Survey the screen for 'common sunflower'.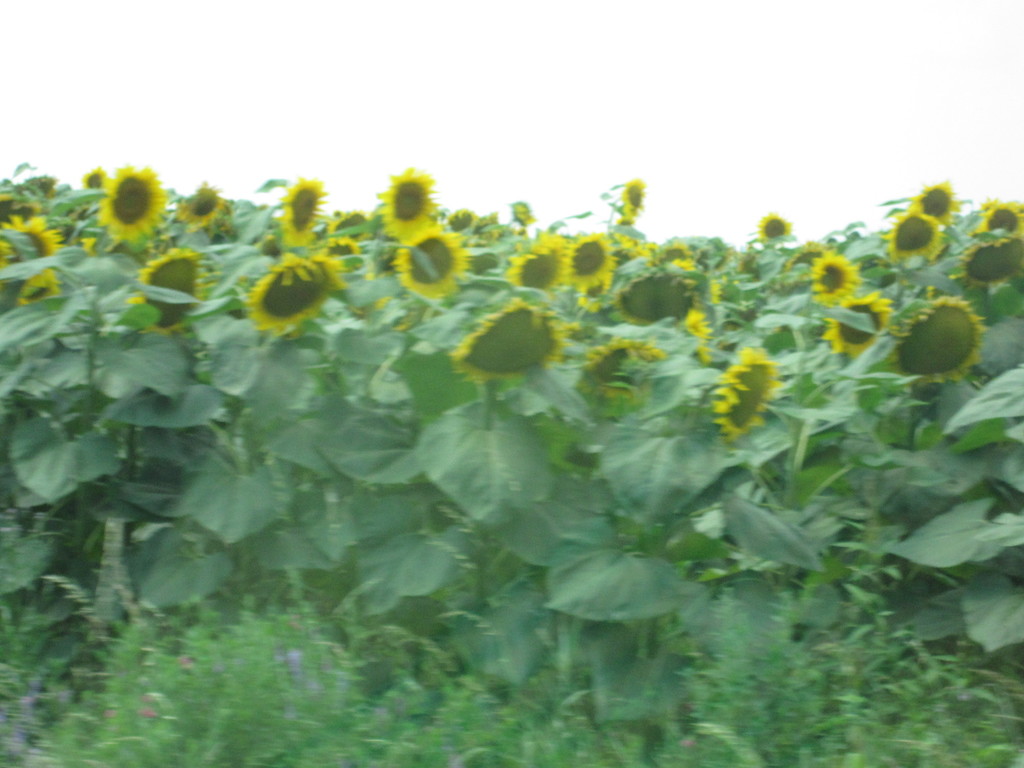
Survey found: bbox=(958, 239, 1023, 291).
